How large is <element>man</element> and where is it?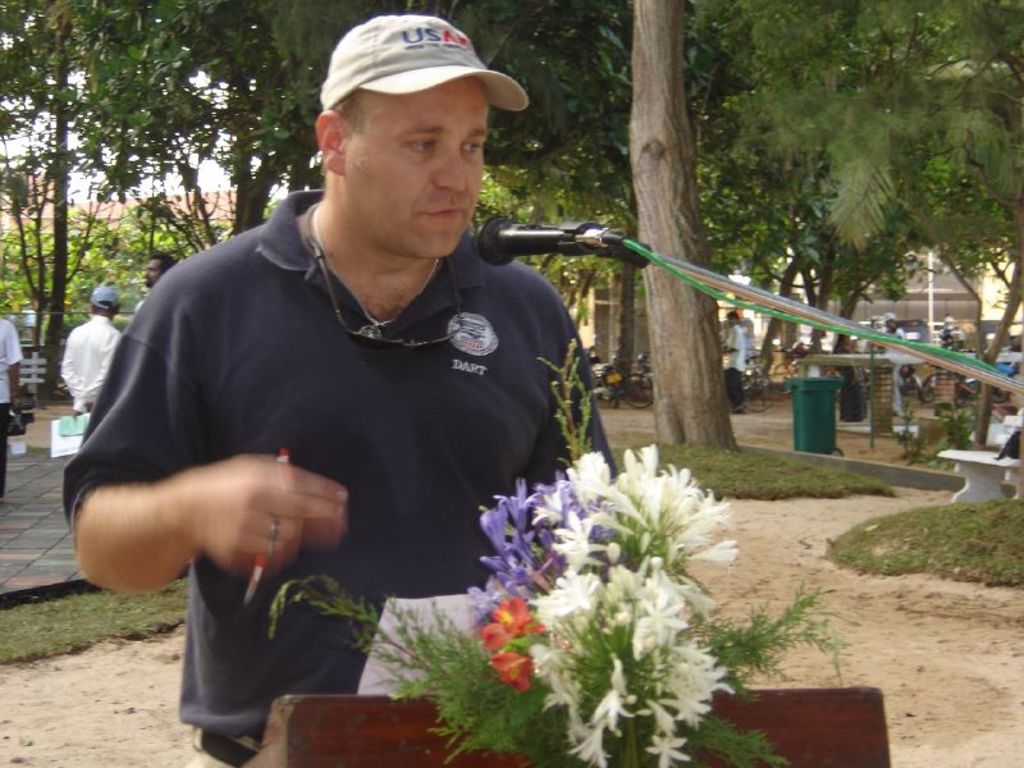
Bounding box: x1=79 y1=28 x2=655 y2=717.
